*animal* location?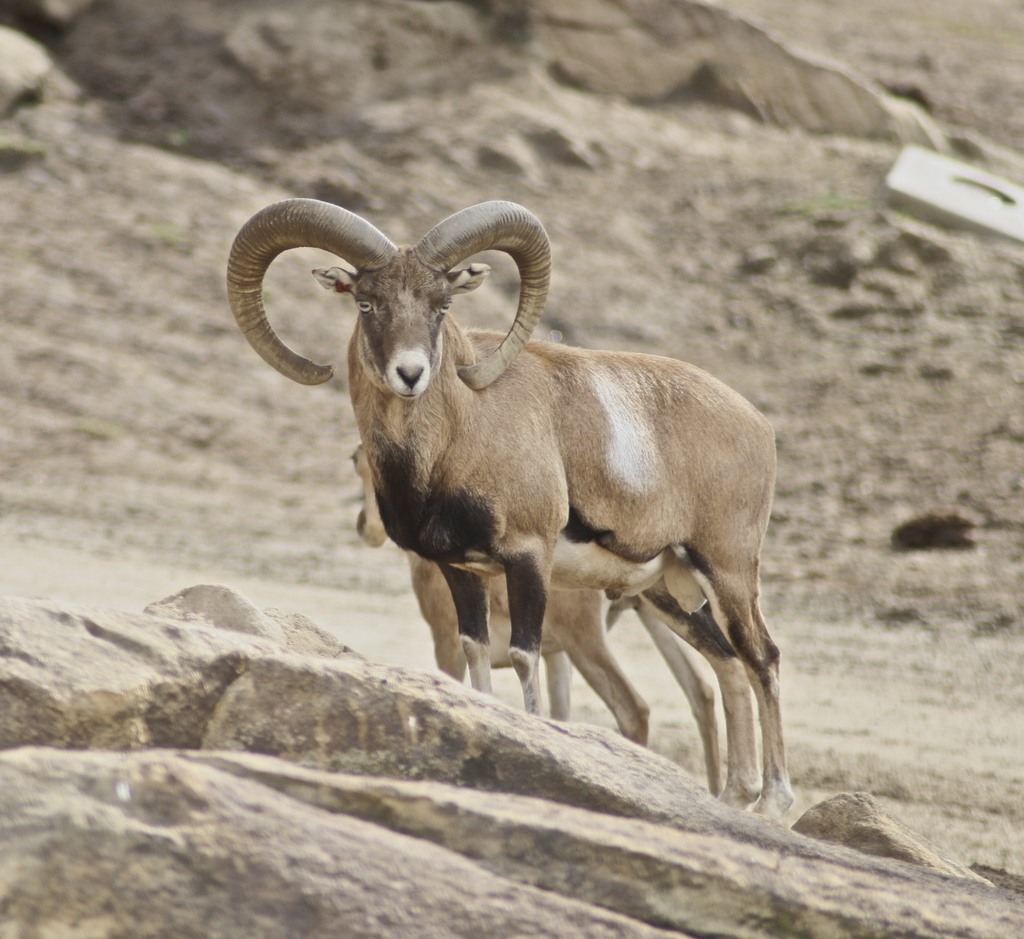
bbox(228, 199, 788, 826)
